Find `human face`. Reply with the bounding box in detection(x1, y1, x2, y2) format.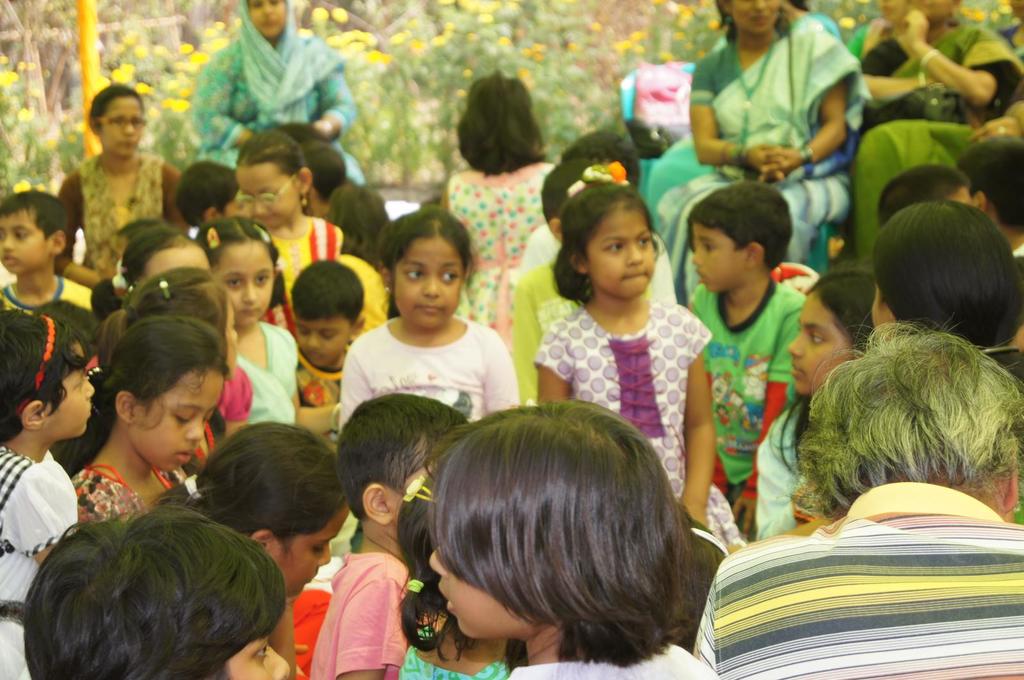
detection(875, 0, 908, 24).
